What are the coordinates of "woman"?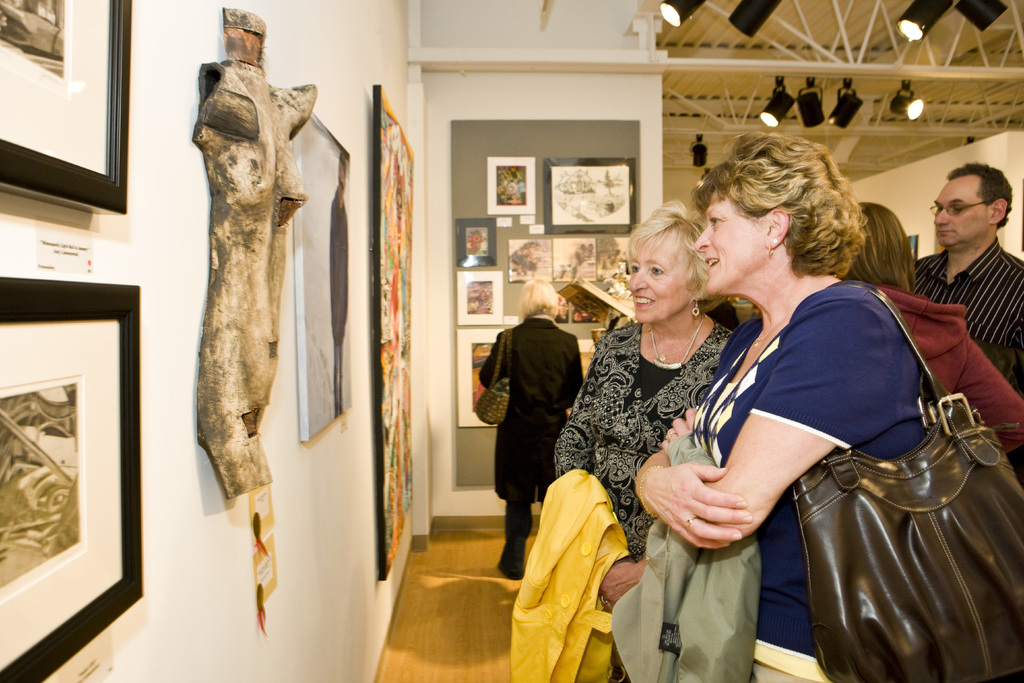
<box>474,278,586,593</box>.
